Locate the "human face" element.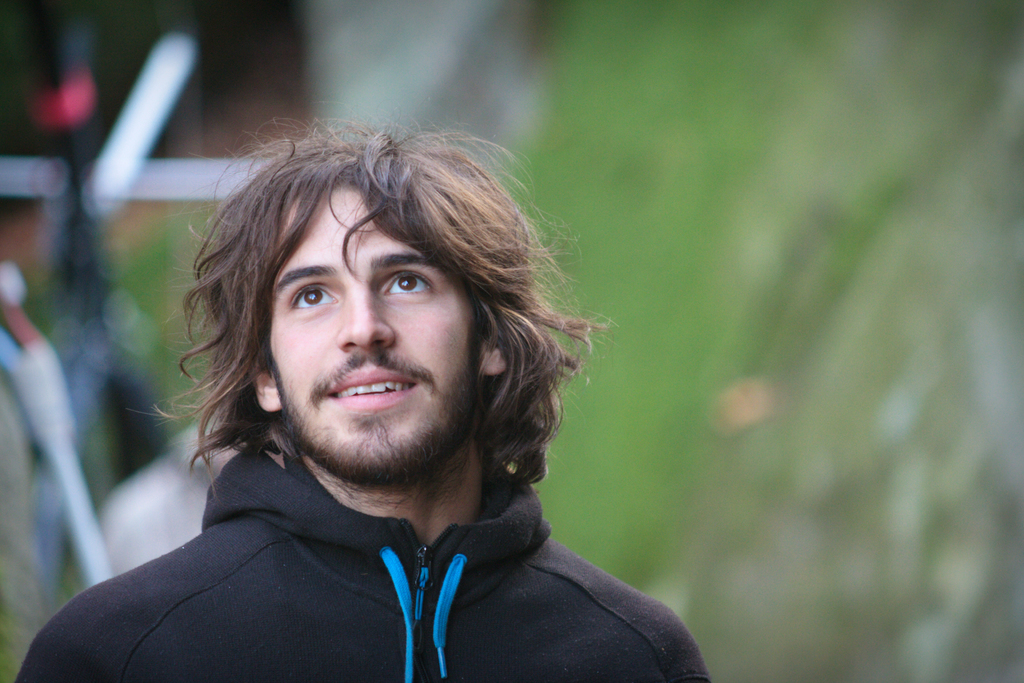
Element bbox: bbox=[269, 188, 479, 478].
